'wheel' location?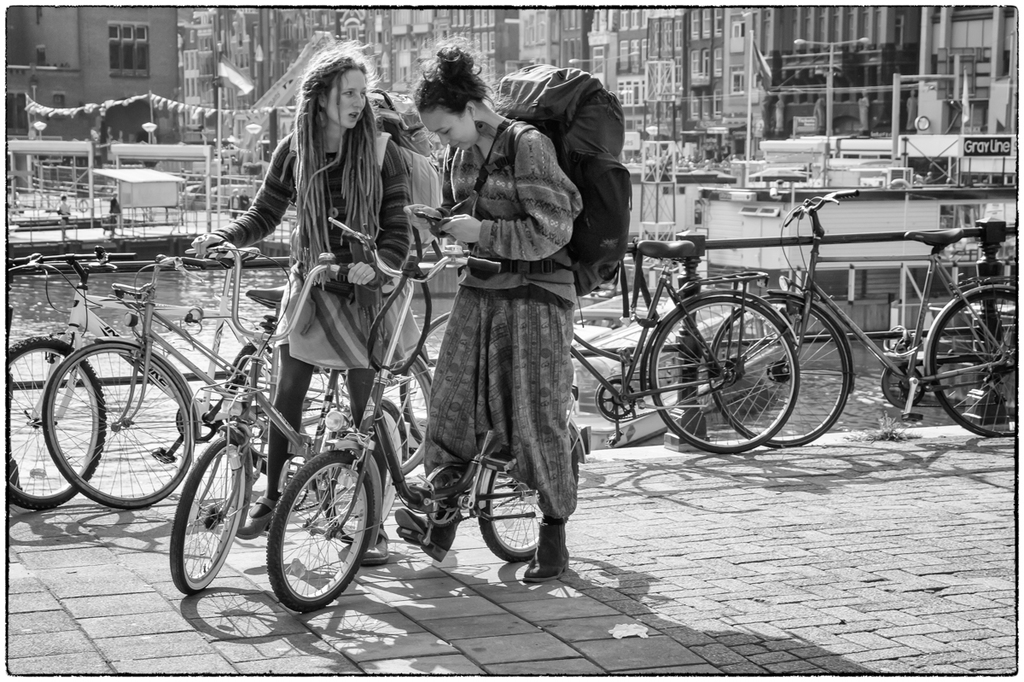
crop(402, 310, 450, 445)
